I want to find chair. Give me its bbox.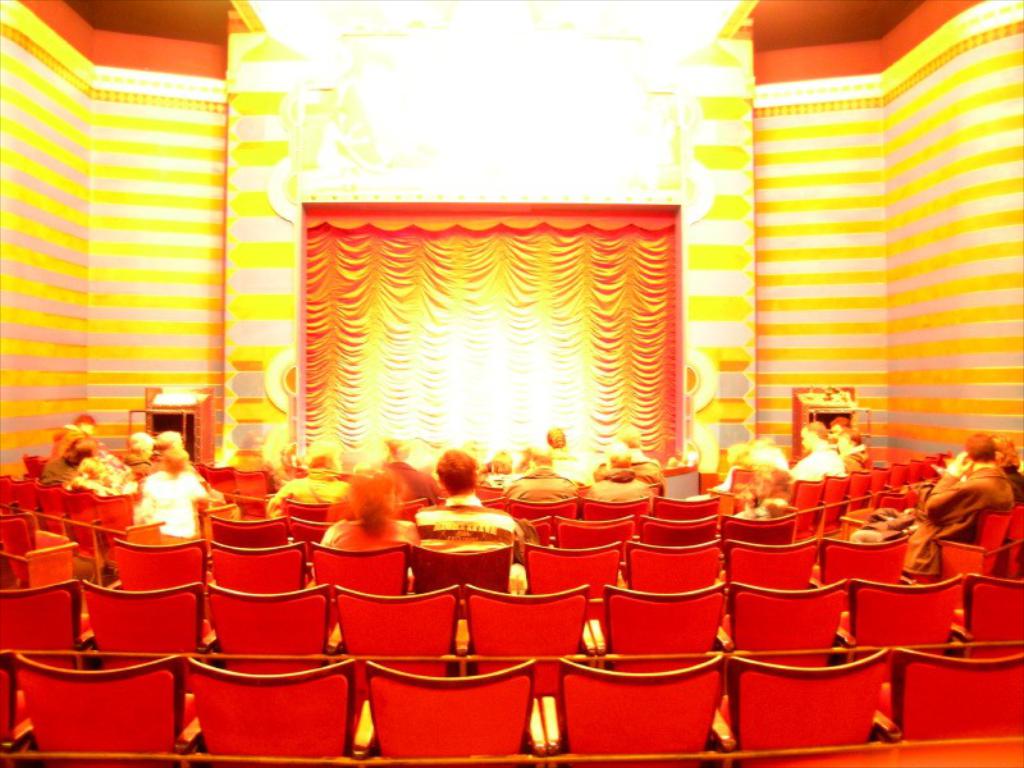
box(97, 538, 209, 590).
